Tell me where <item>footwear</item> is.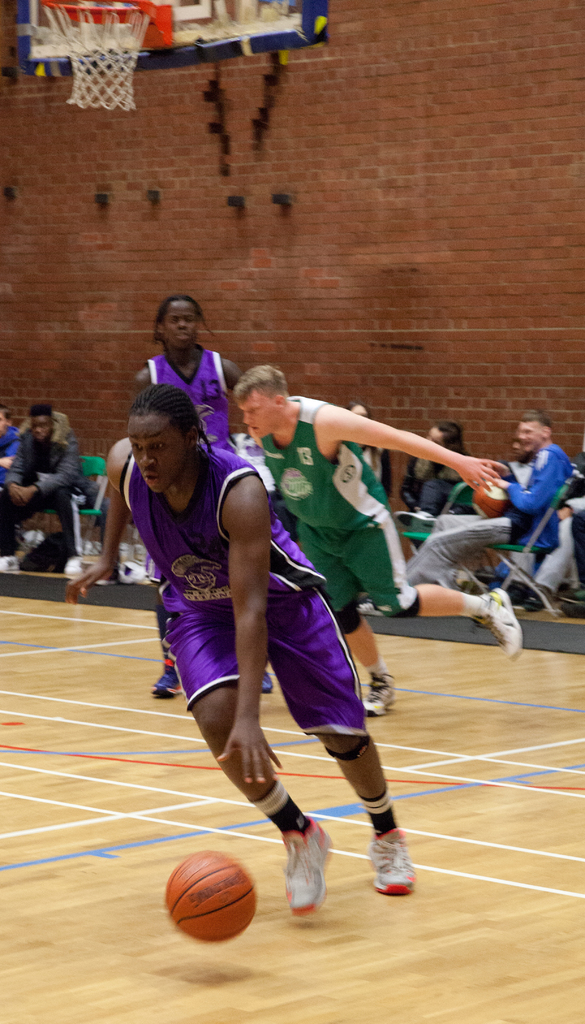
<item>footwear</item> is at locate(559, 589, 584, 607).
